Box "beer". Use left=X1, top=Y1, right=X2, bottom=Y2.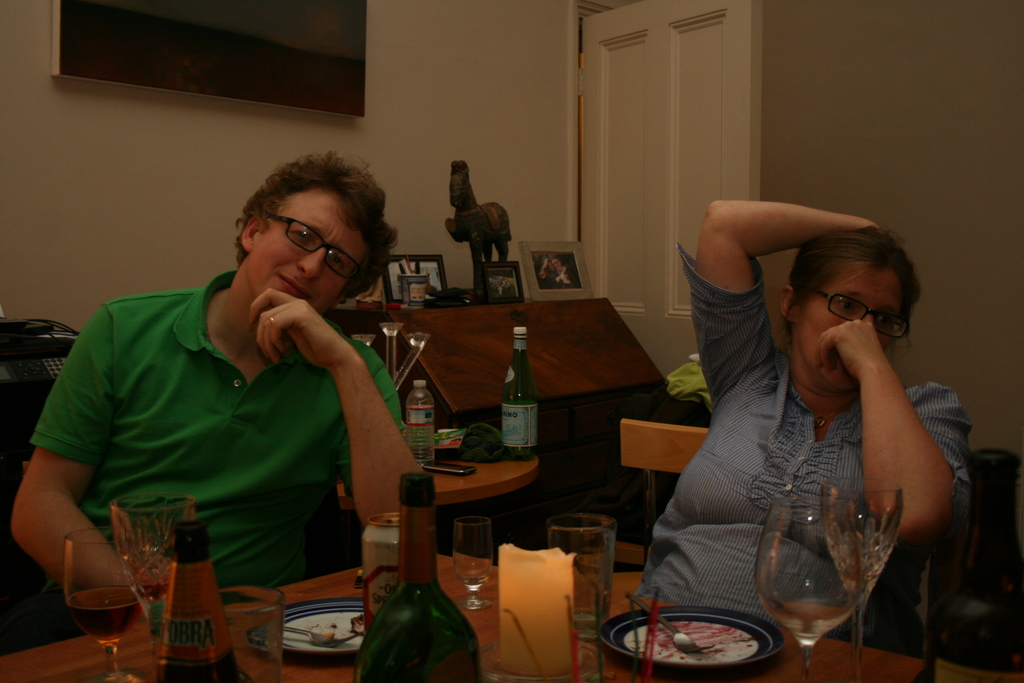
left=164, top=517, right=245, bottom=682.
